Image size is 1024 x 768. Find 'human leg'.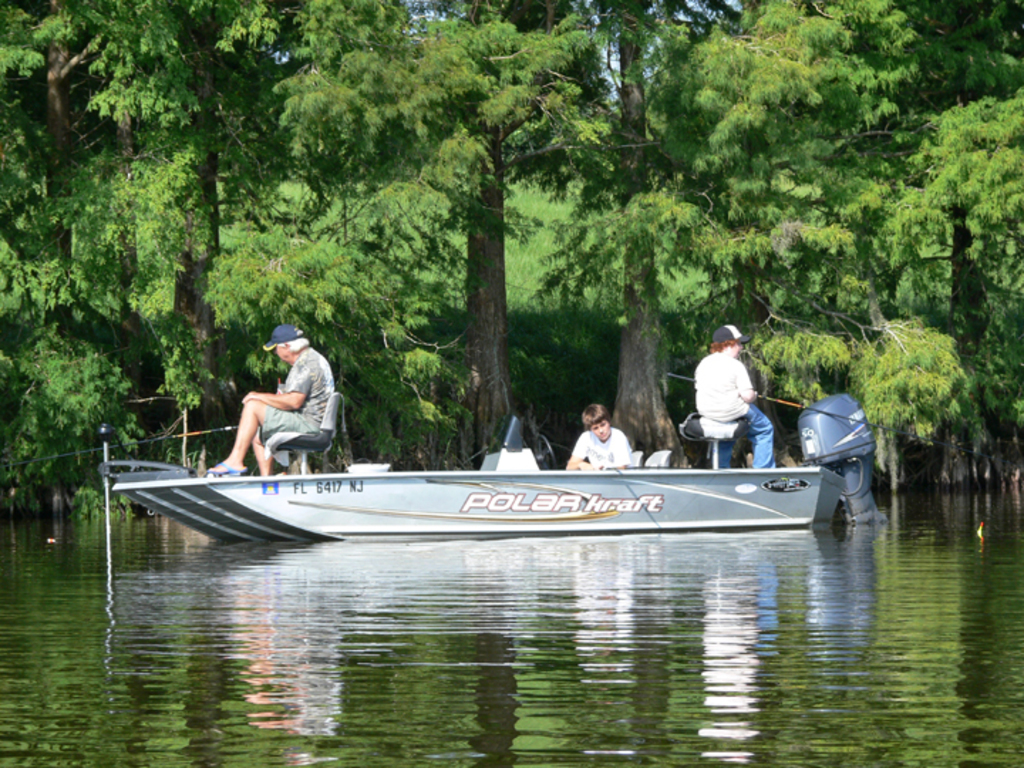
bbox(252, 432, 272, 472).
